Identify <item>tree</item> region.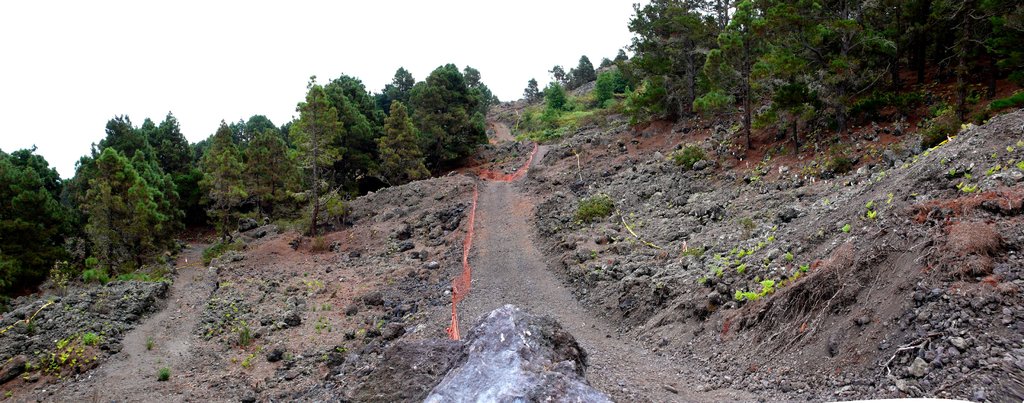
Region: [x1=47, y1=112, x2=191, y2=292].
